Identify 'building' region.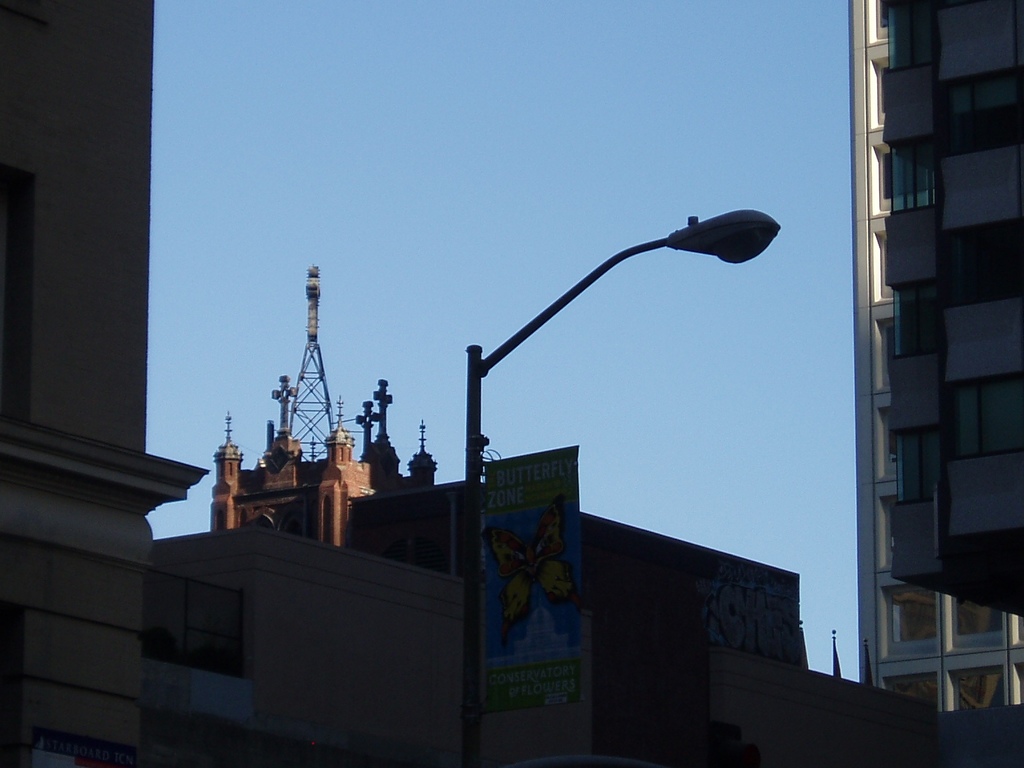
Region: bbox=[211, 266, 439, 547].
